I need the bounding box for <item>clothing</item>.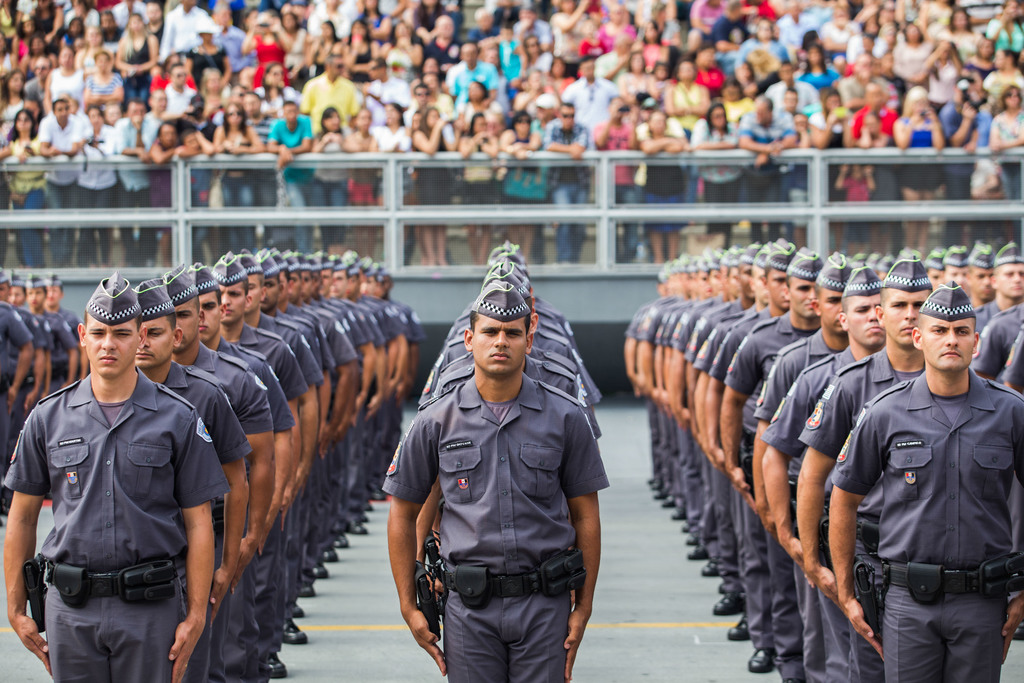
Here it is: (822,378,1023,679).
